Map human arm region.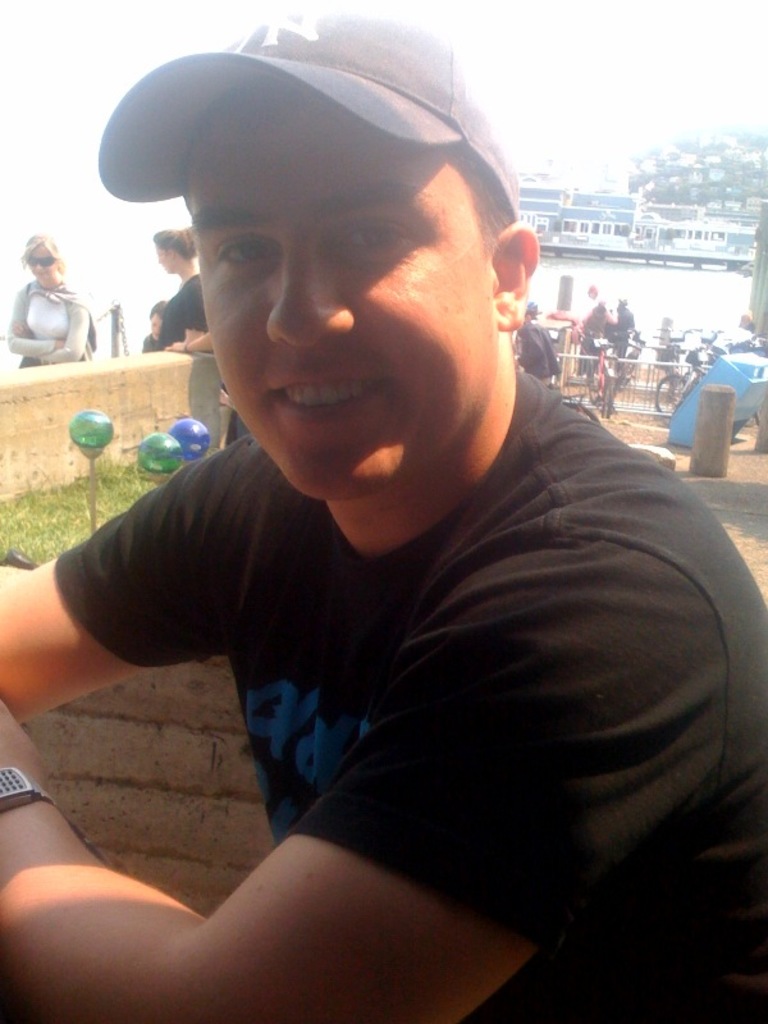
Mapped to <box>6,289,63,356</box>.
